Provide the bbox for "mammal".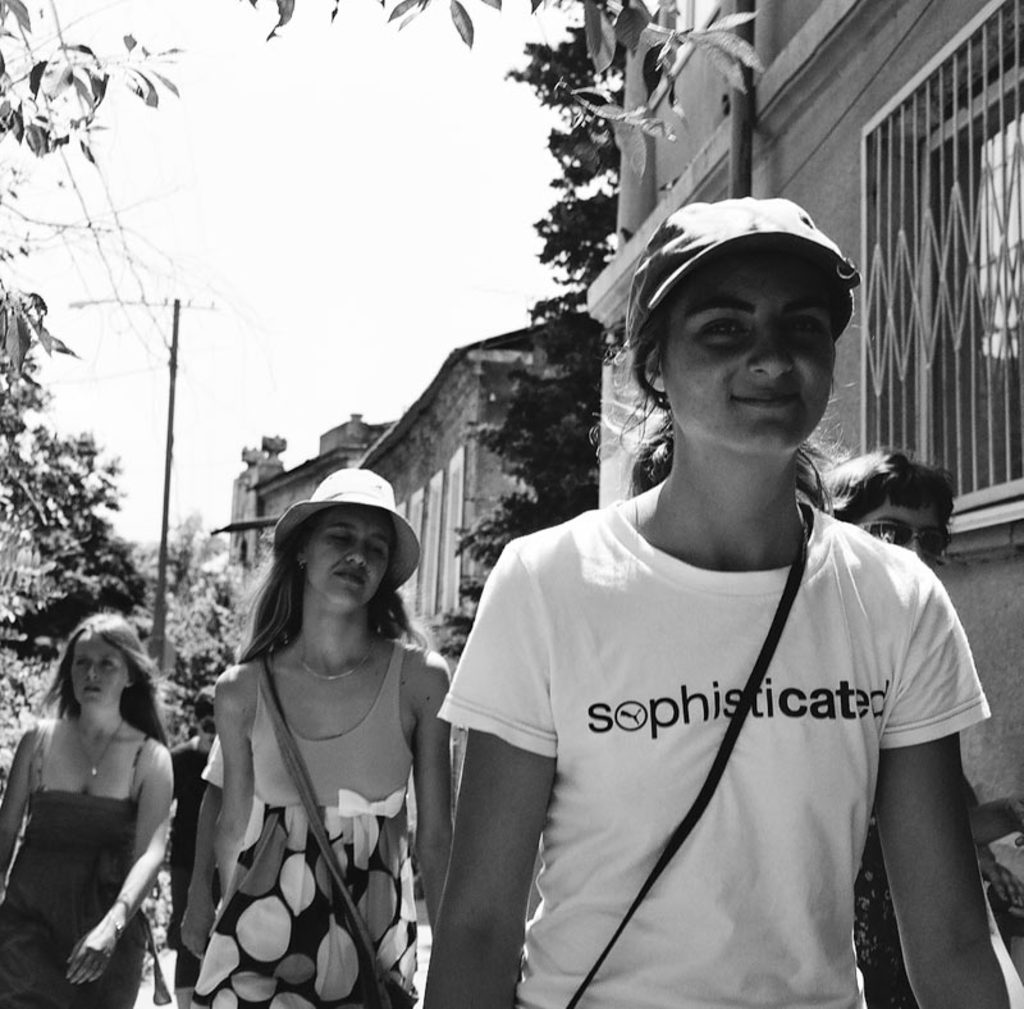
left=164, top=688, right=232, bottom=1008.
